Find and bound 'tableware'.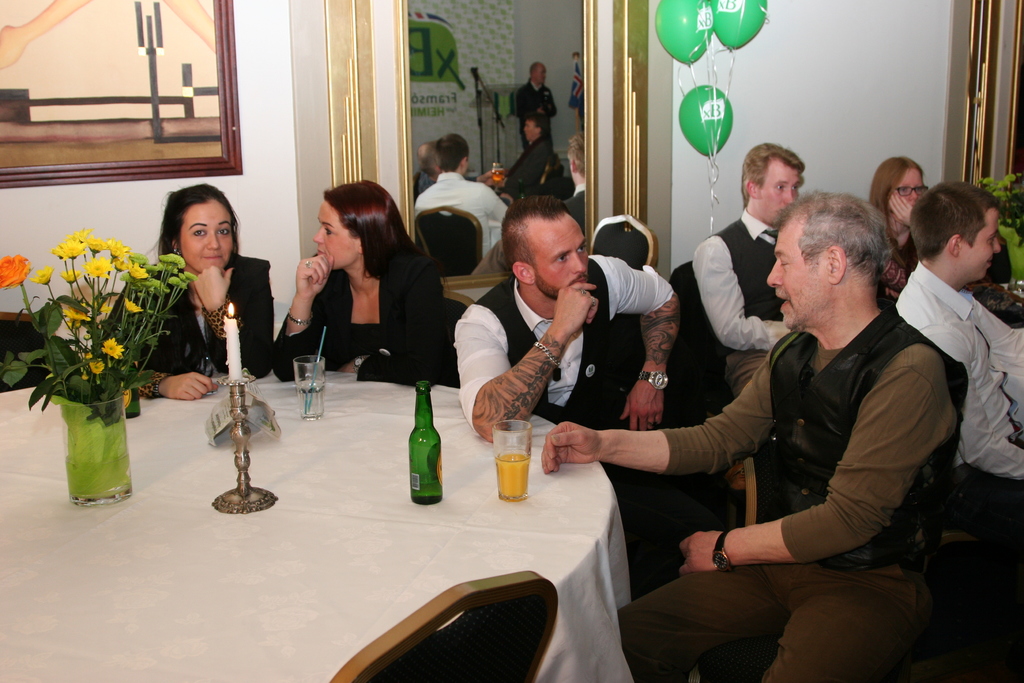
Bound: Rect(294, 352, 325, 420).
